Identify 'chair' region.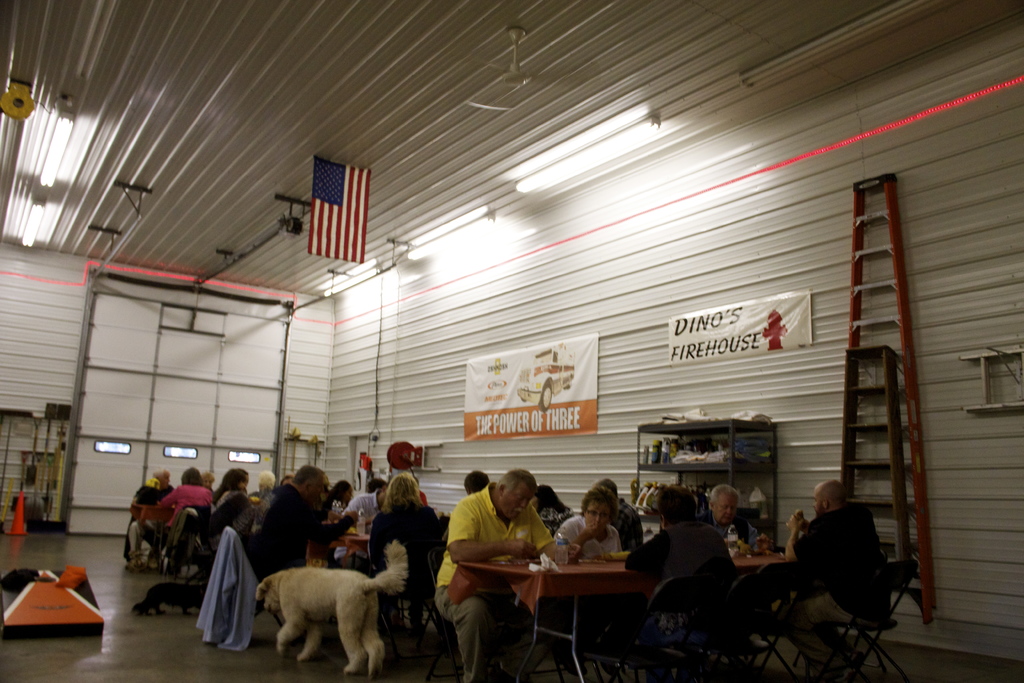
Region: [x1=424, y1=550, x2=530, y2=682].
